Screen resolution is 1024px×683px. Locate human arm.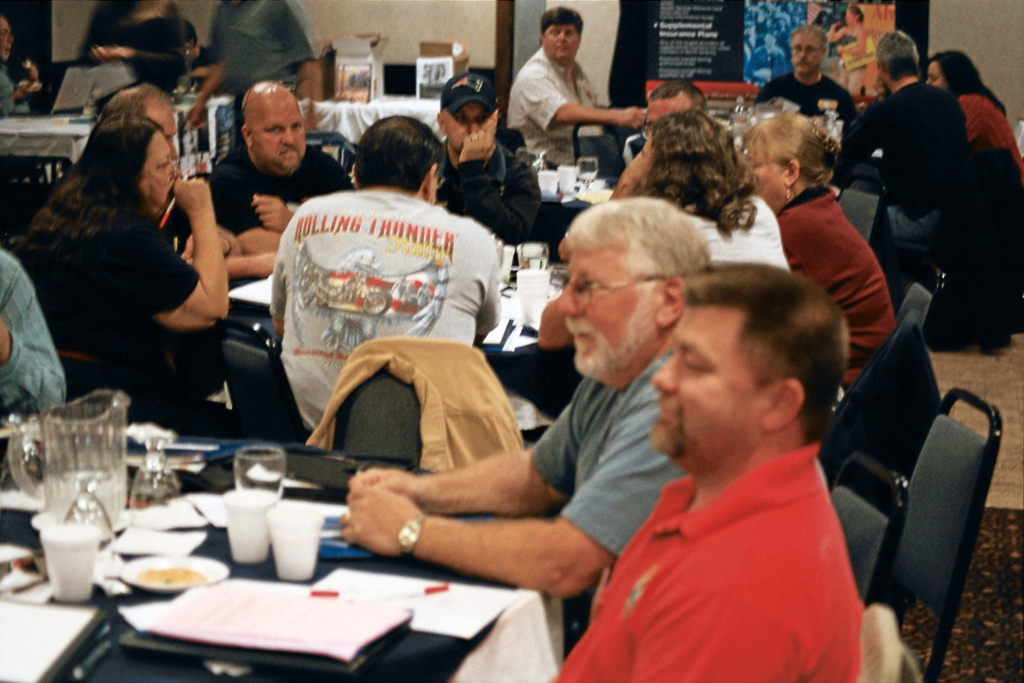
<bbox>445, 131, 546, 245</bbox>.
